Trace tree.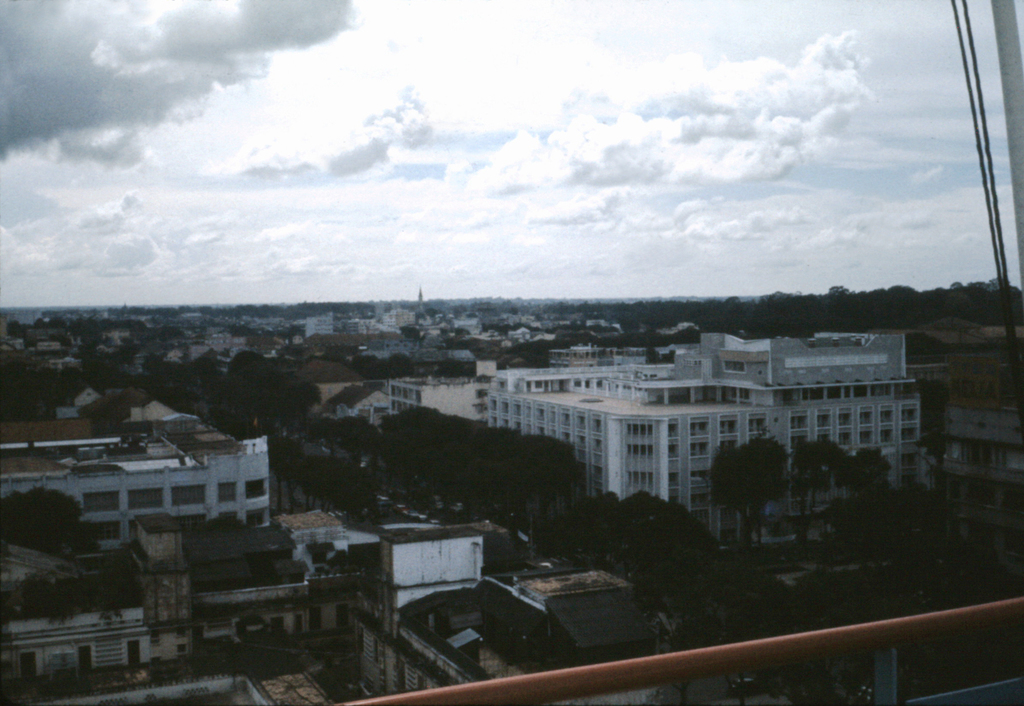
Traced to (left=0, top=489, right=90, bottom=552).
